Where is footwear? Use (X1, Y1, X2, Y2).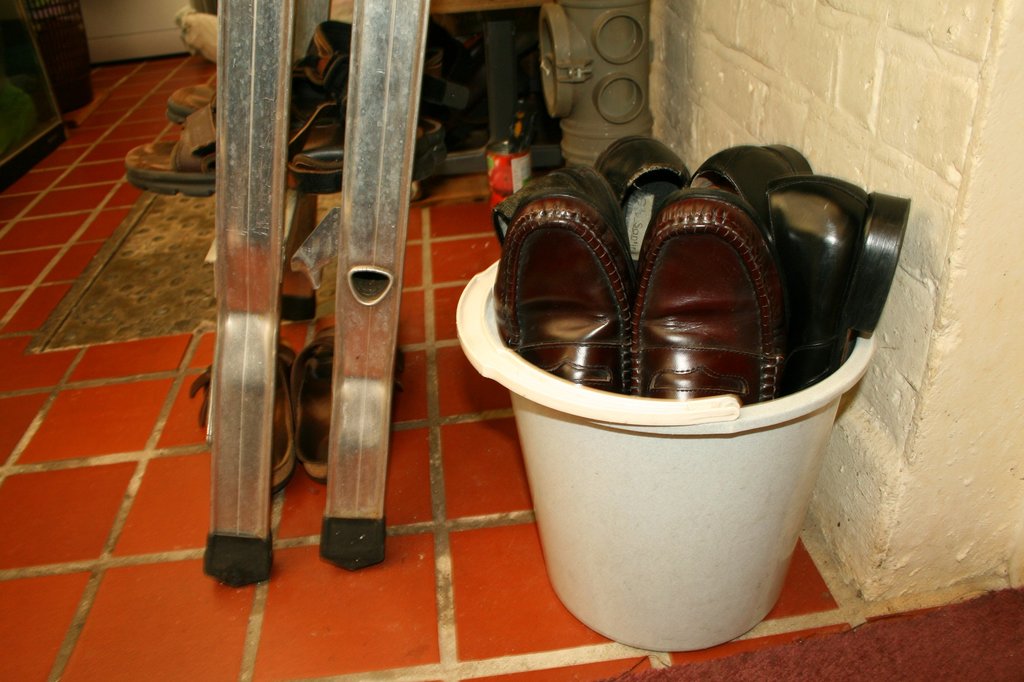
(589, 134, 692, 263).
